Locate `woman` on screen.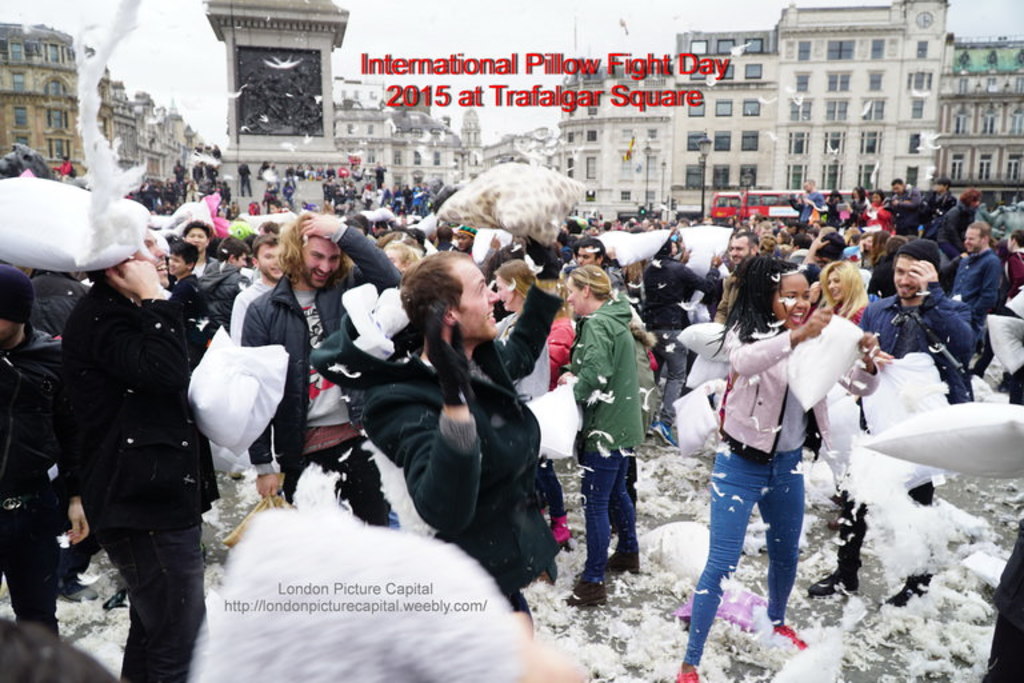
On screen at <bbox>781, 232, 787, 244</bbox>.
